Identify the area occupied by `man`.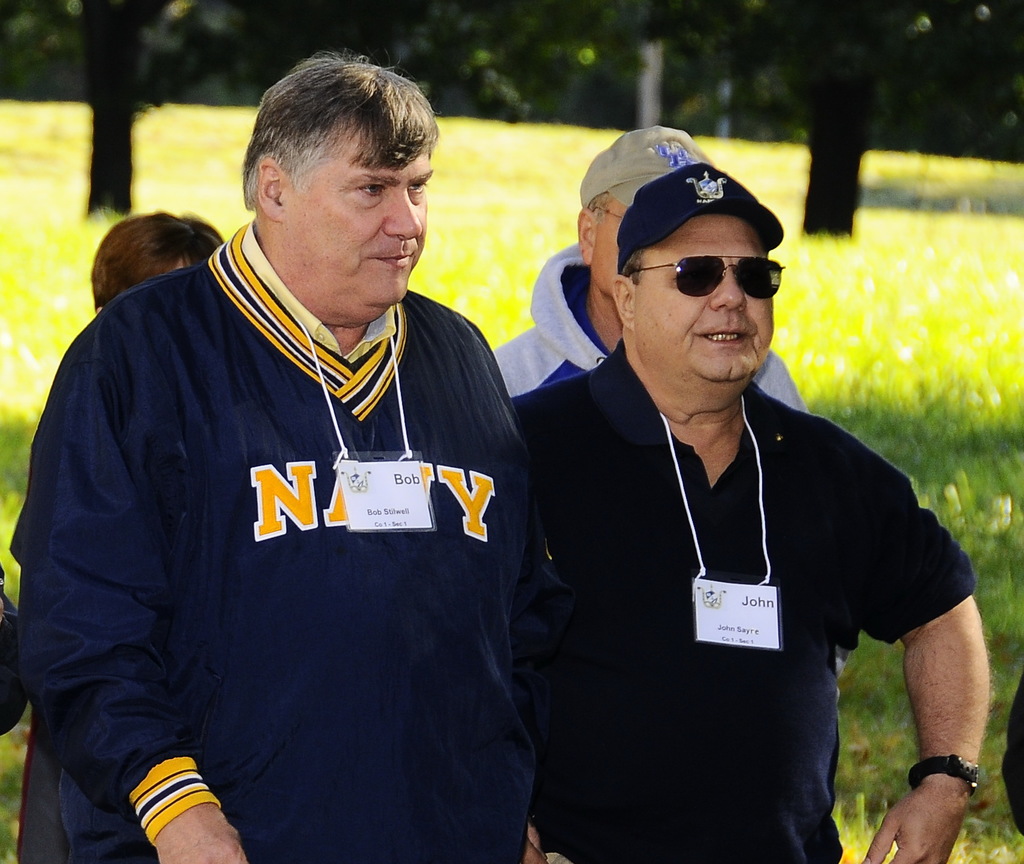
Area: (x1=90, y1=211, x2=221, y2=313).
